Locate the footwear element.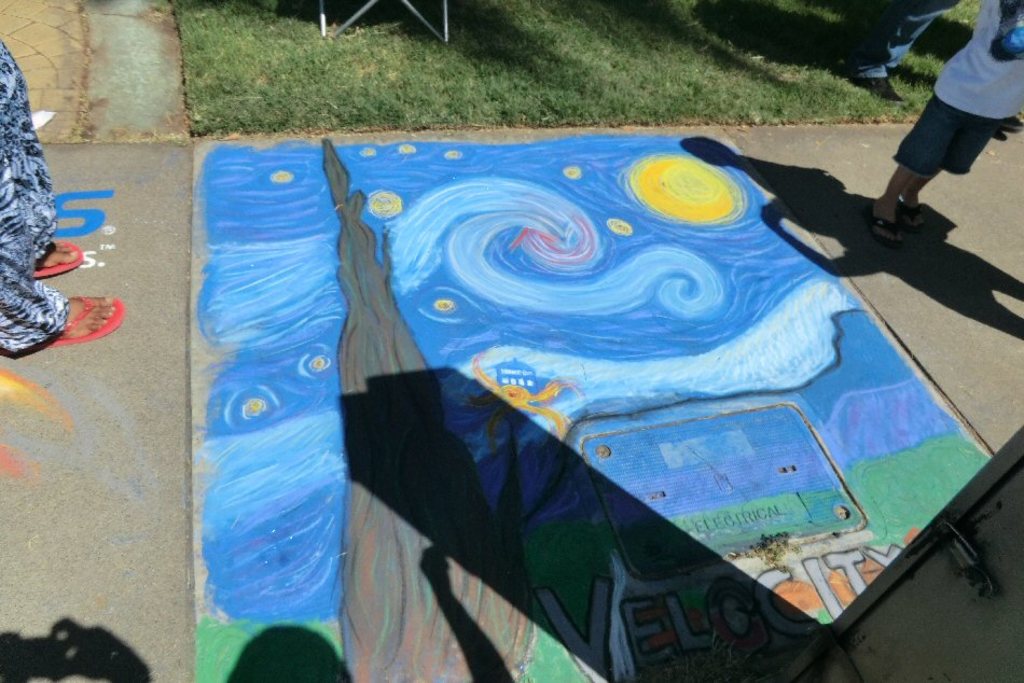
Element bbox: [28, 293, 124, 352].
